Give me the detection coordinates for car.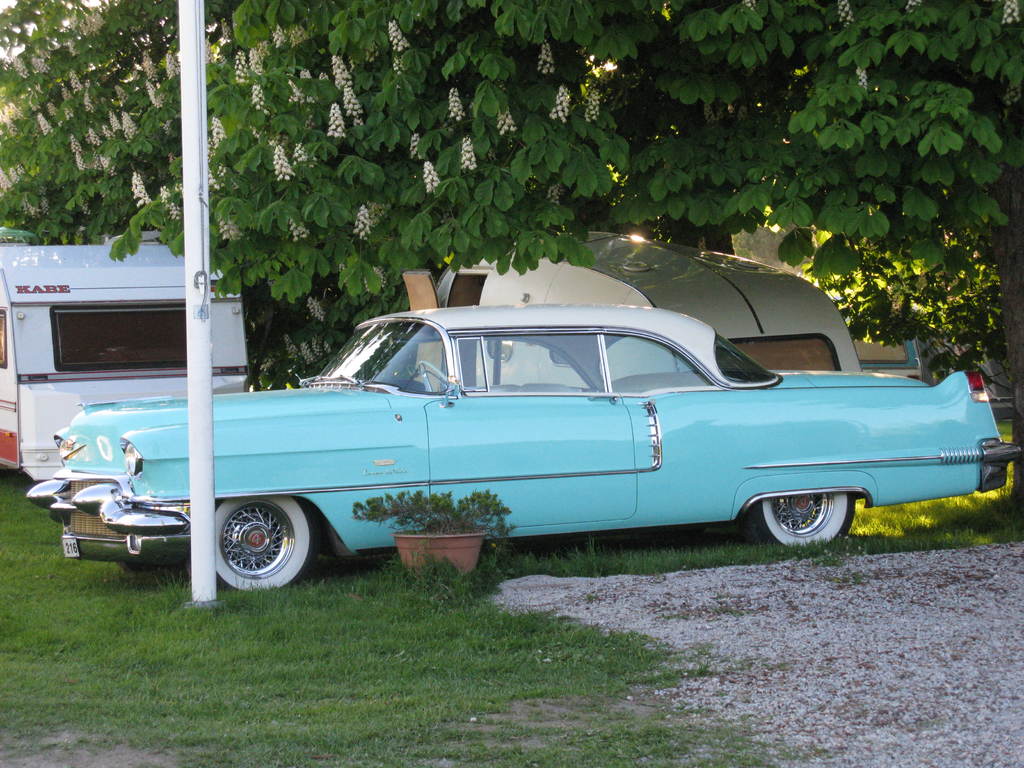
{"x1": 22, "y1": 298, "x2": 992, "y2": 588}.
